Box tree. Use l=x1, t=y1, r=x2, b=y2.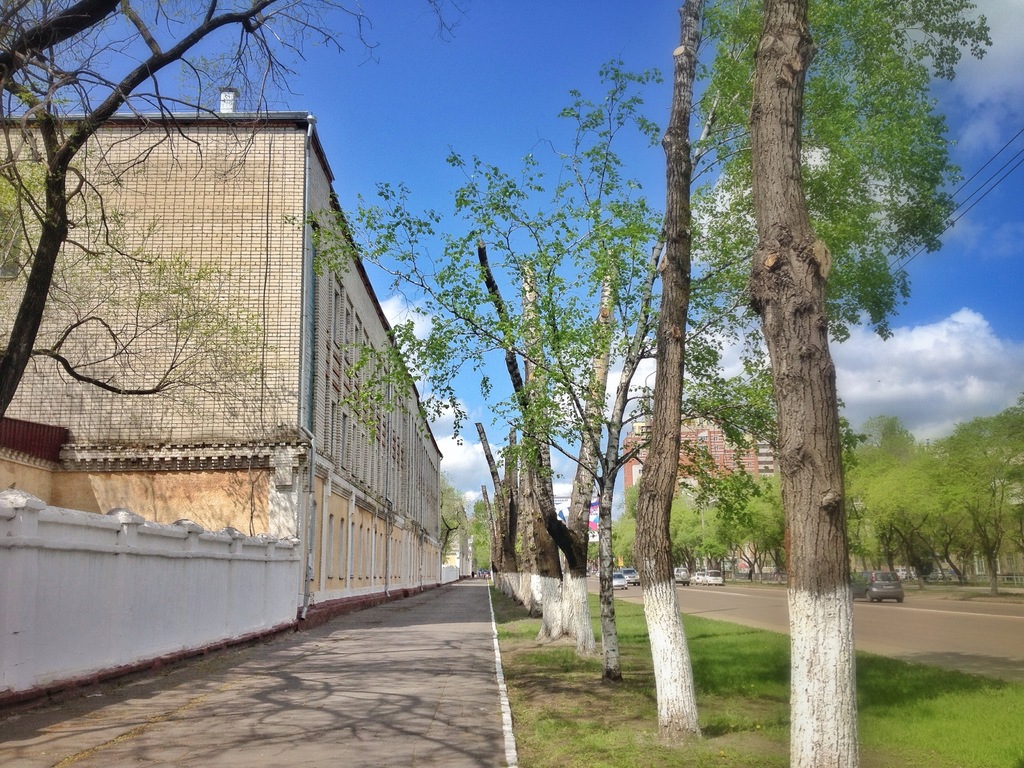
l=634, t=0, r=995, b=739.
